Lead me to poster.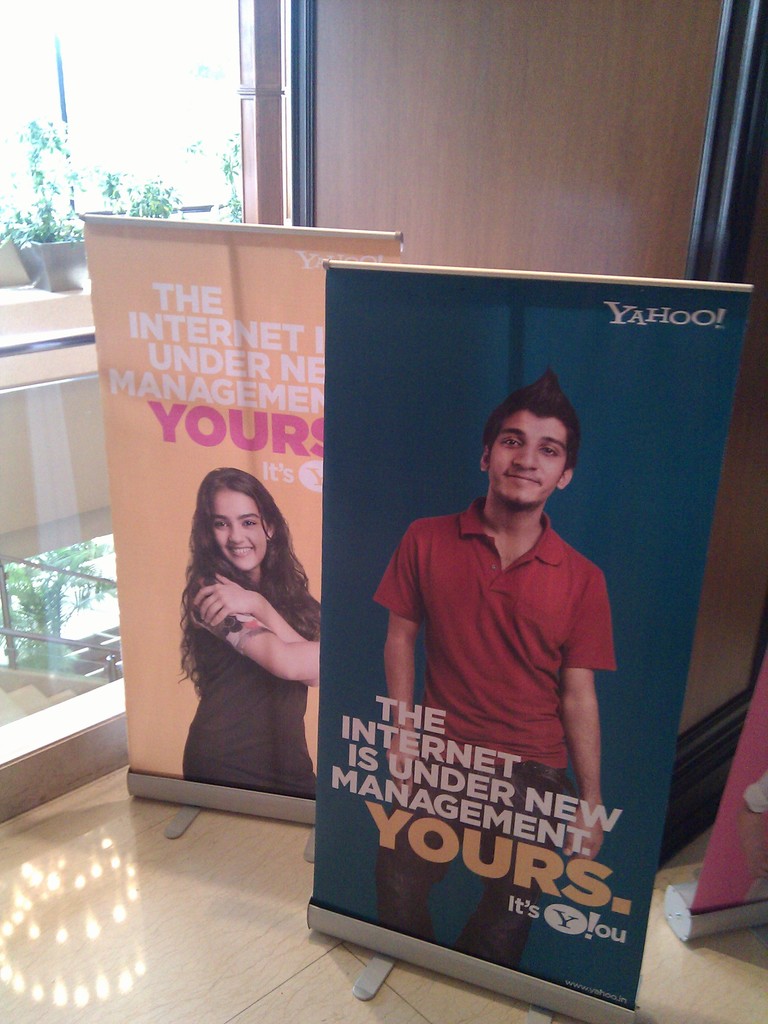
Lead to box(308, 266, 751, 1009).
